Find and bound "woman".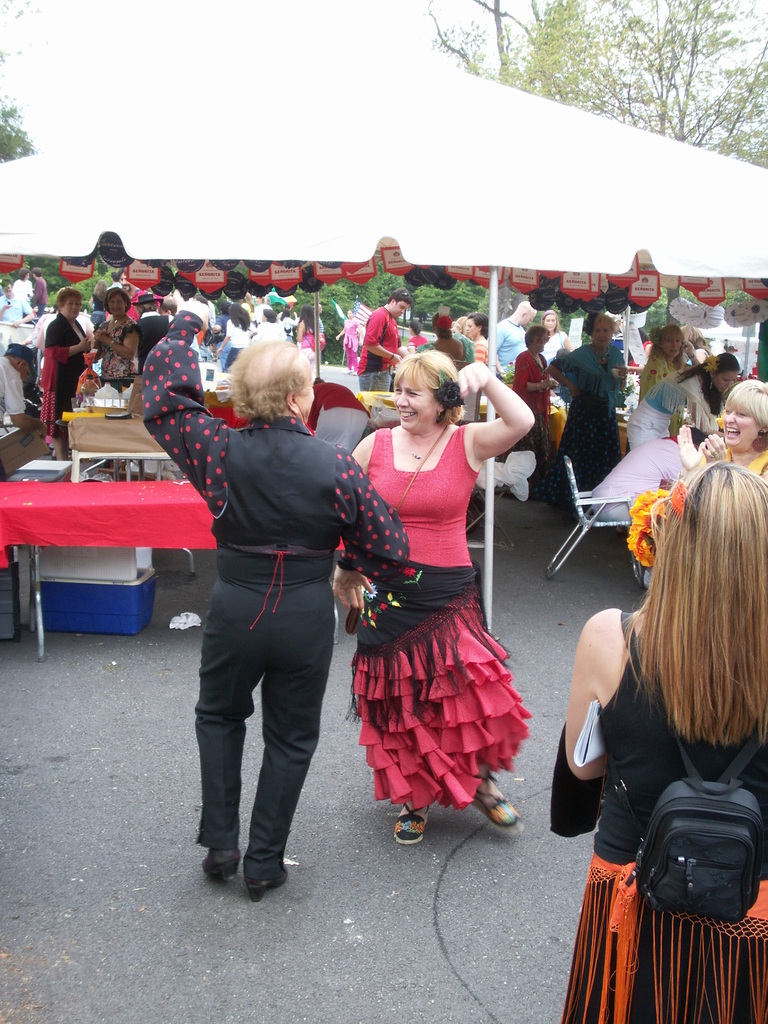
Bound: l=36, t=288, r=97, b=468.
